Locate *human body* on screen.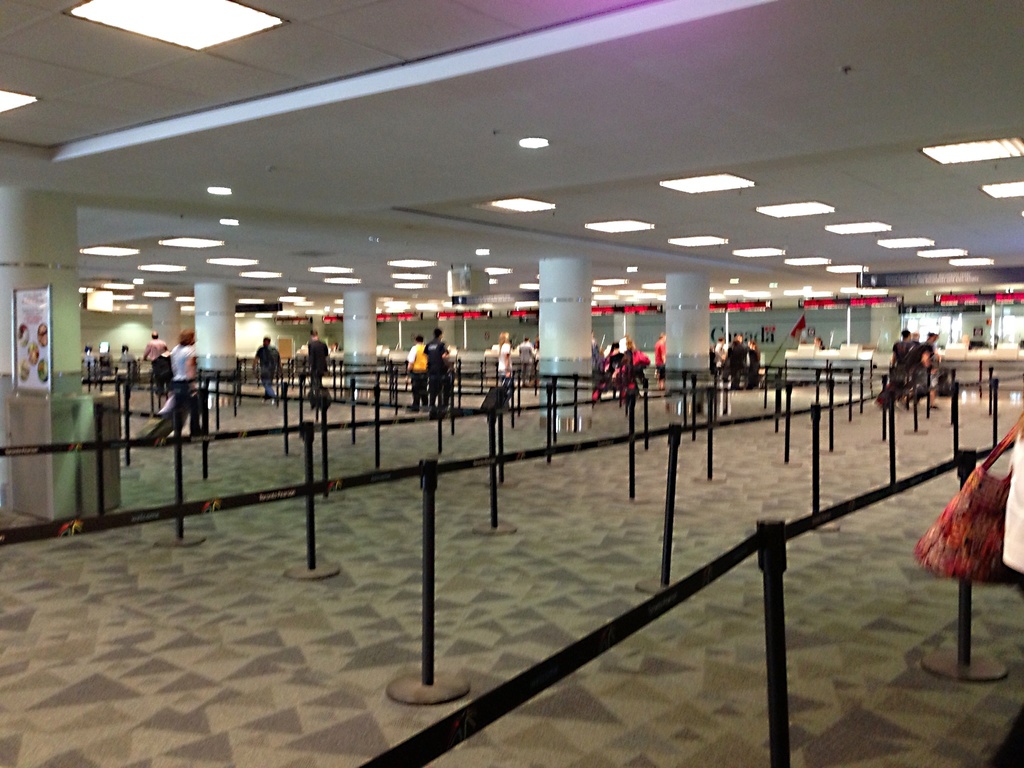
On screen at (627,351,652,390).
